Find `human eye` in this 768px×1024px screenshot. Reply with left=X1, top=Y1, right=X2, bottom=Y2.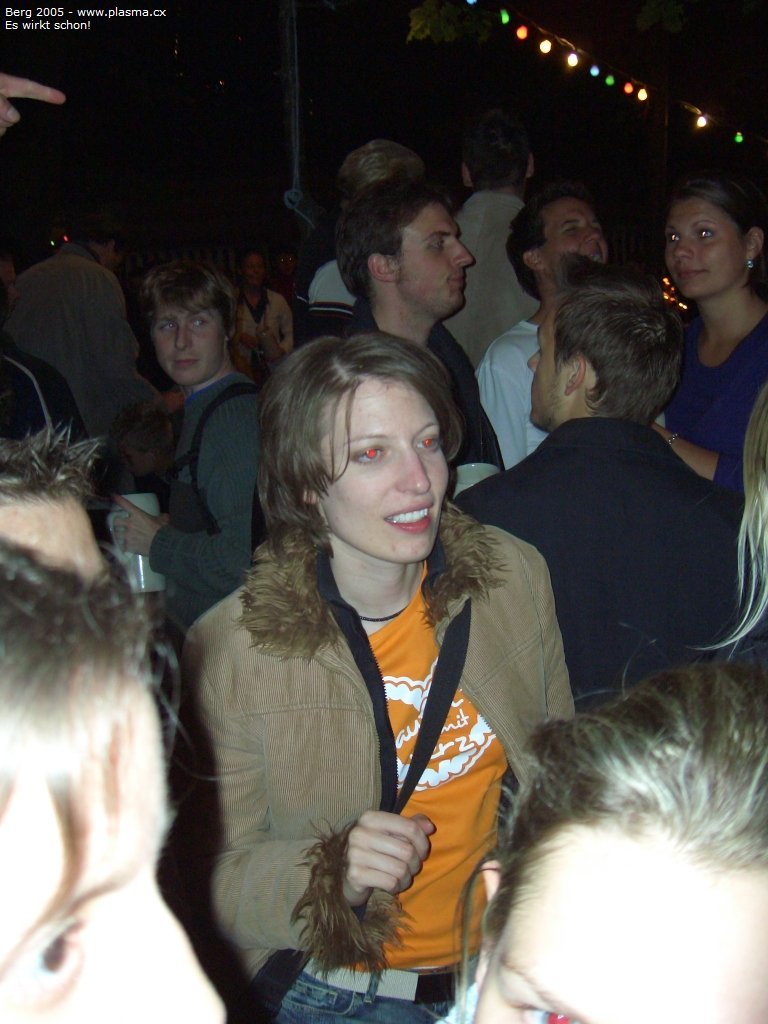
left=428, top=239, right=446, bottom=255.
